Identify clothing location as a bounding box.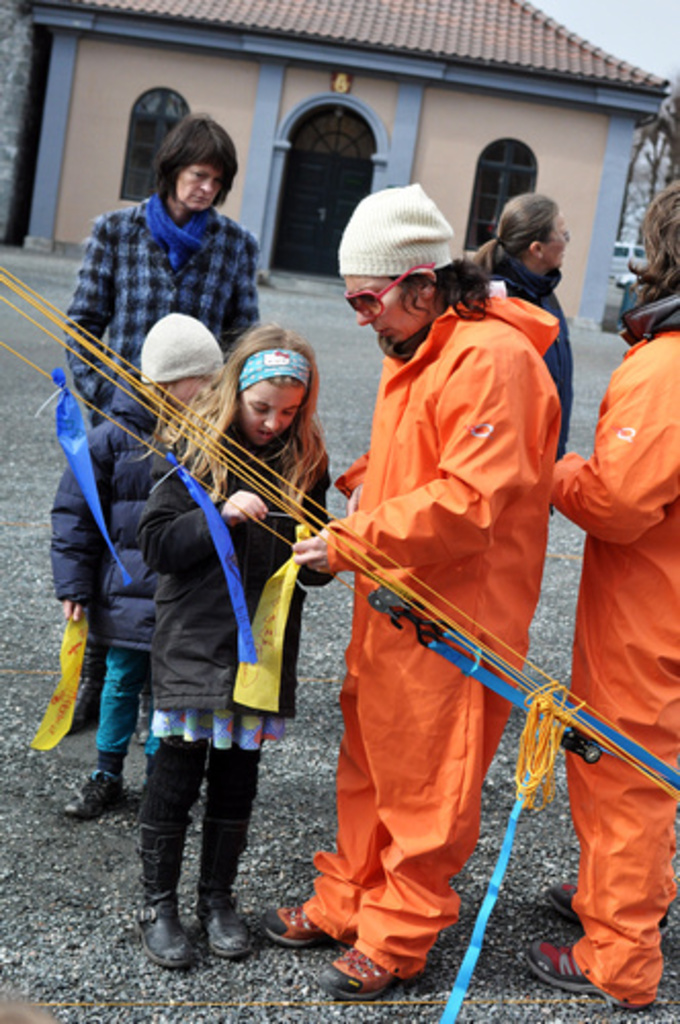
[left=541, top=295, right=678, bottom=1012].
